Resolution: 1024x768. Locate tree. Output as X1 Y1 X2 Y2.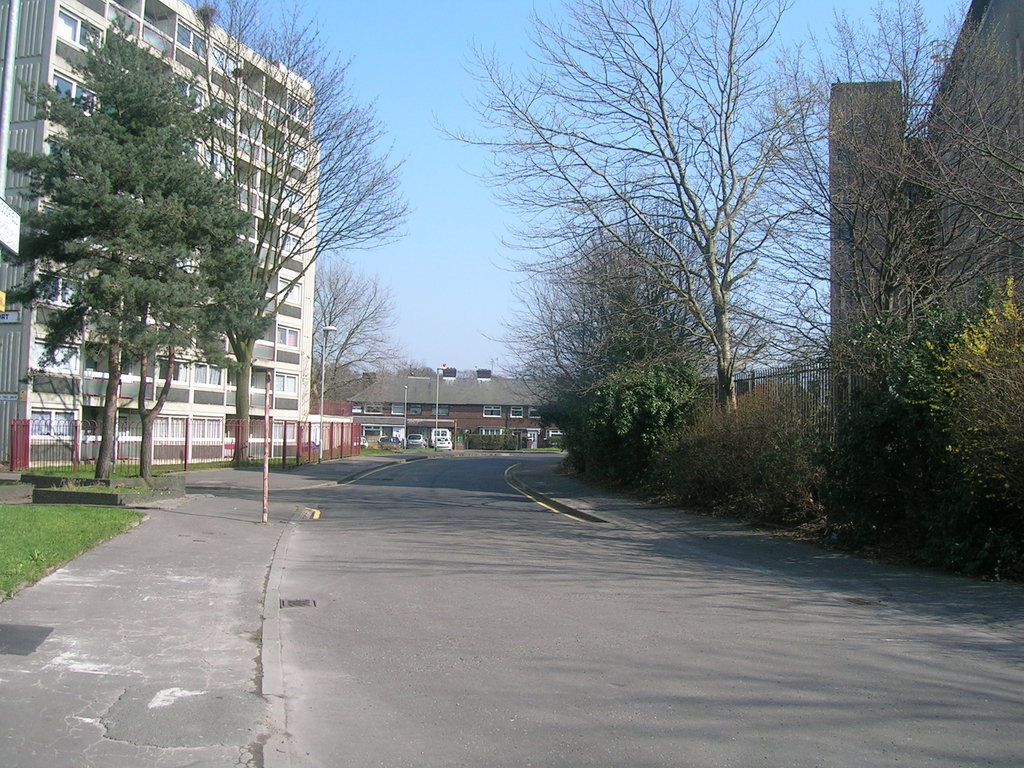
429 0 845 425.
